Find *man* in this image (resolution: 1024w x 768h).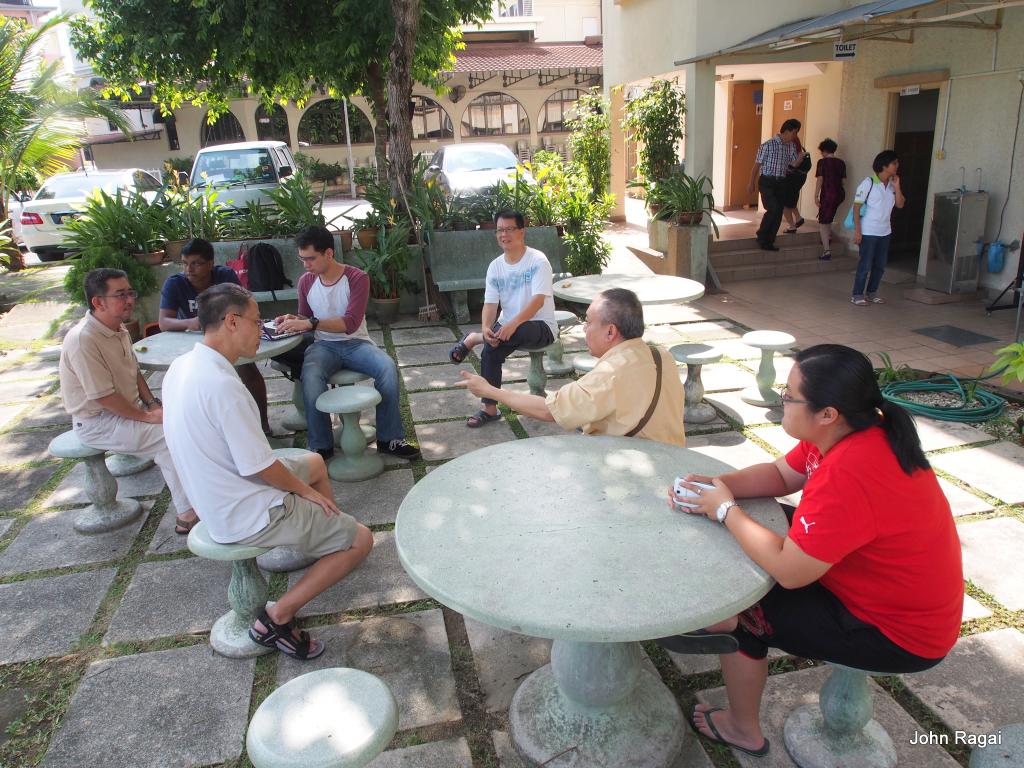
271:223:419:465.
